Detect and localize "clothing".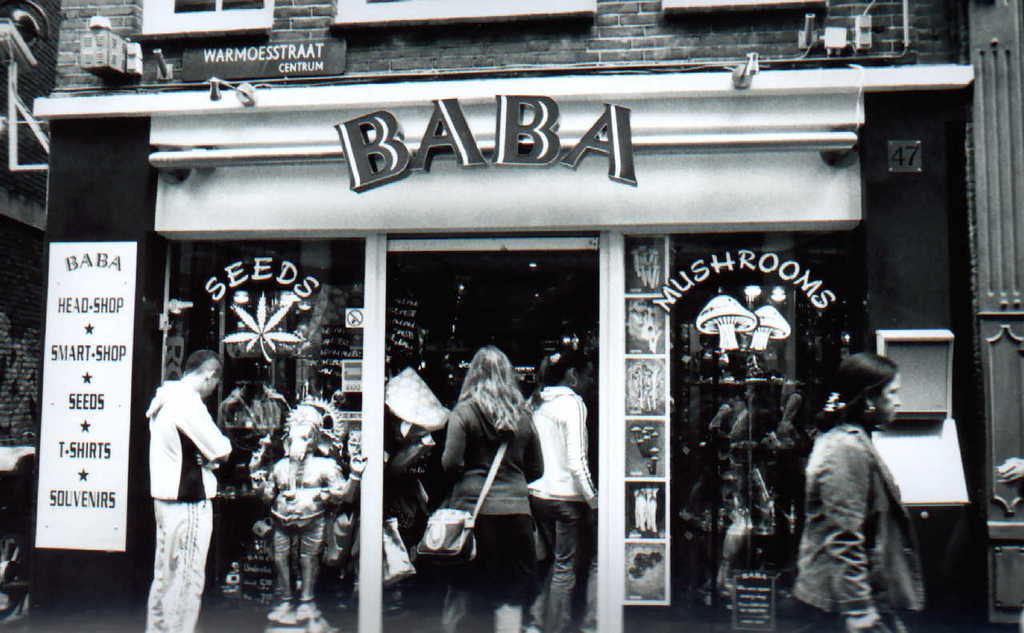
Localized at pyautogui.locateOnScreen(147, 376, 233, 632).
